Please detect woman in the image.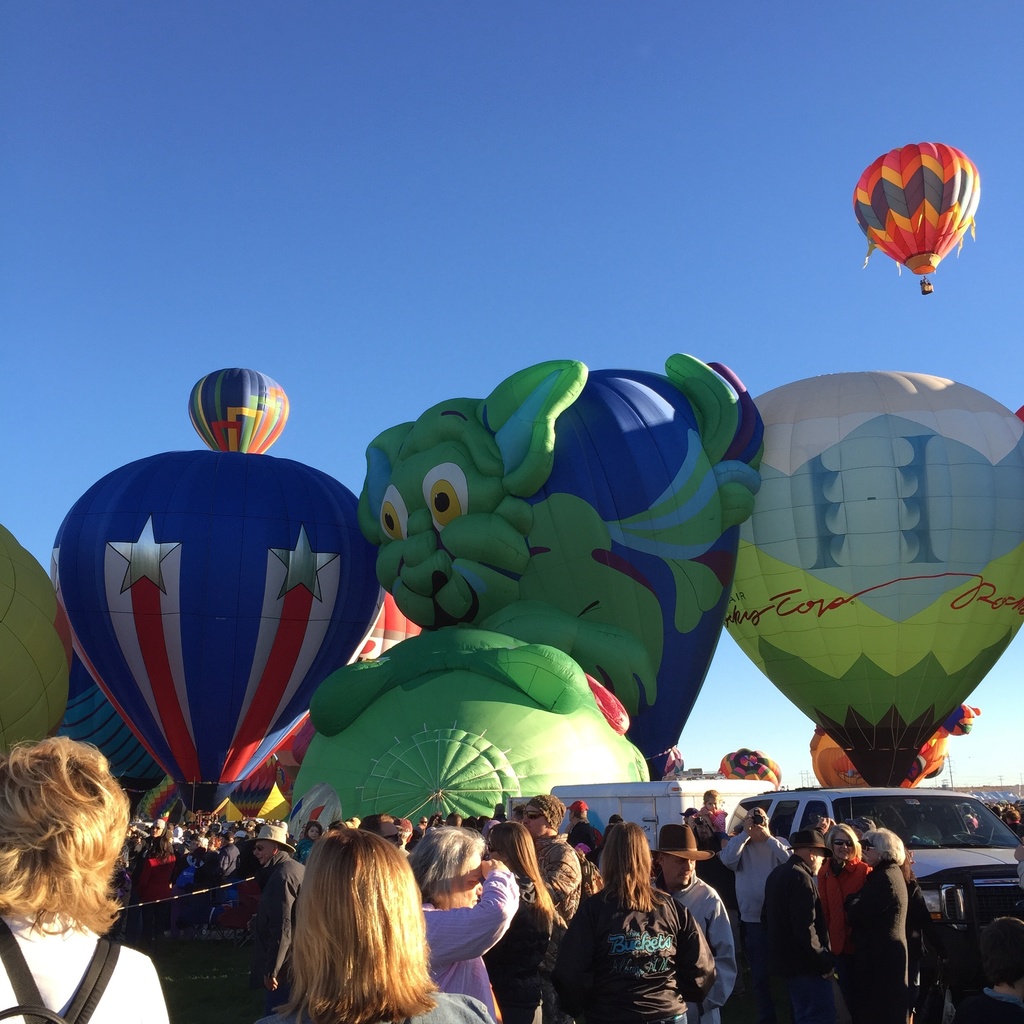
410 819 518 1023.
